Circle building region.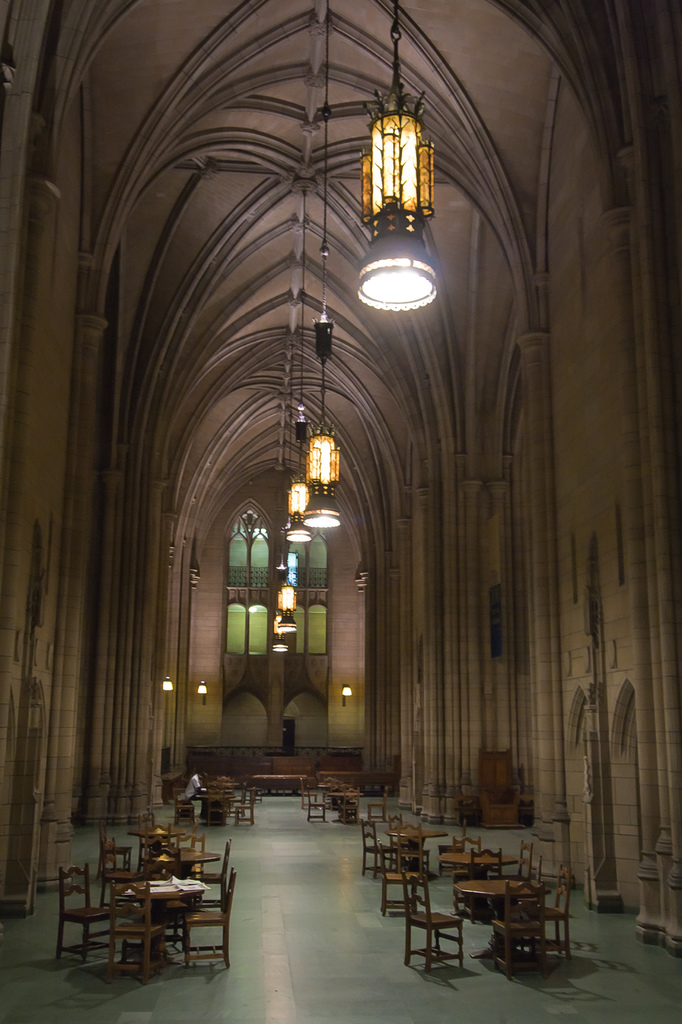
Region: {"left": 0, "top": 0, "right": 679, "bottom": 1023}.
